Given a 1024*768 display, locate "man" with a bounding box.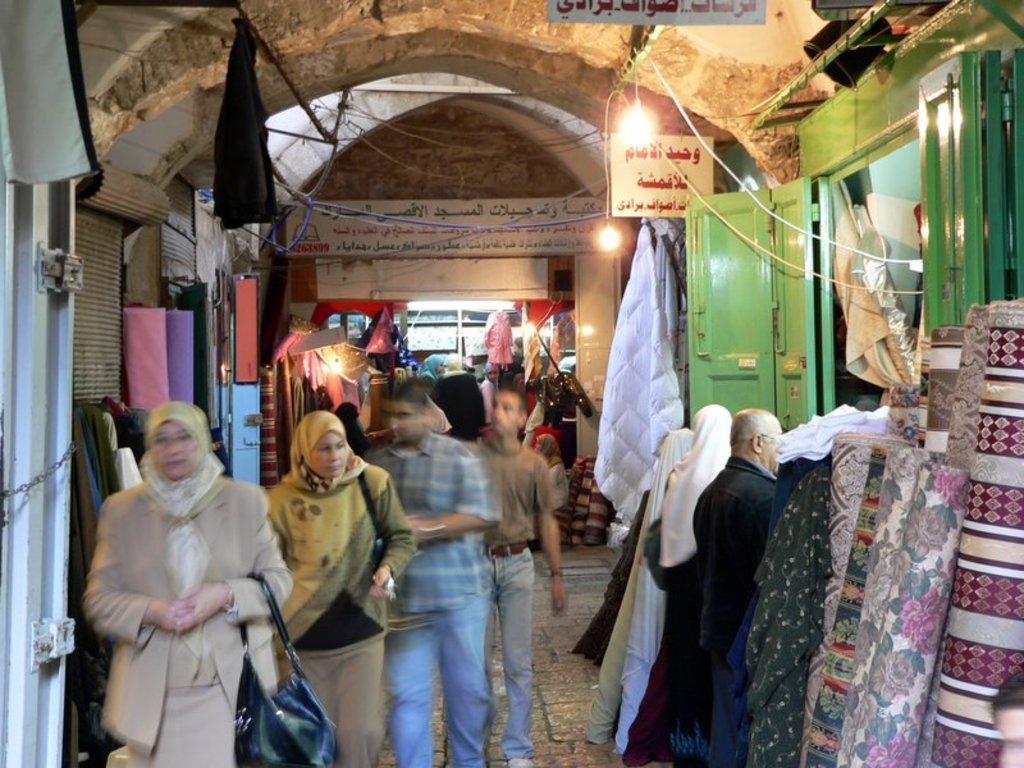
Located: <box>692,406,787,767</box>.
